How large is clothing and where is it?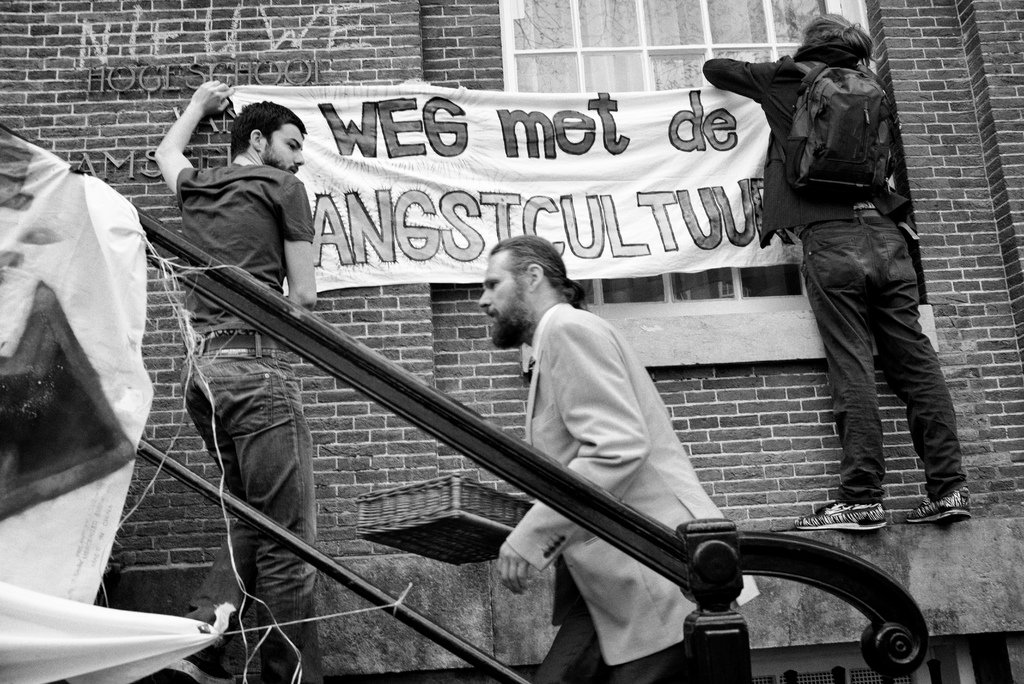
Bounding box: Rect(173, 163, 323, 683).
